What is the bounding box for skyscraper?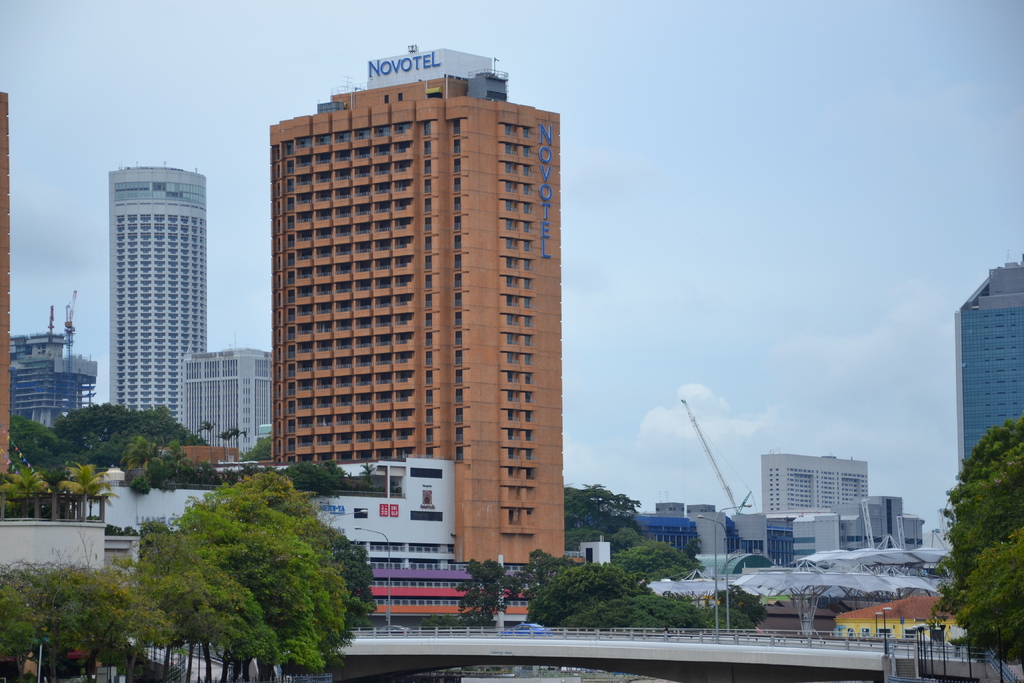
(left=104, top=162, right=205, bottom=426).
